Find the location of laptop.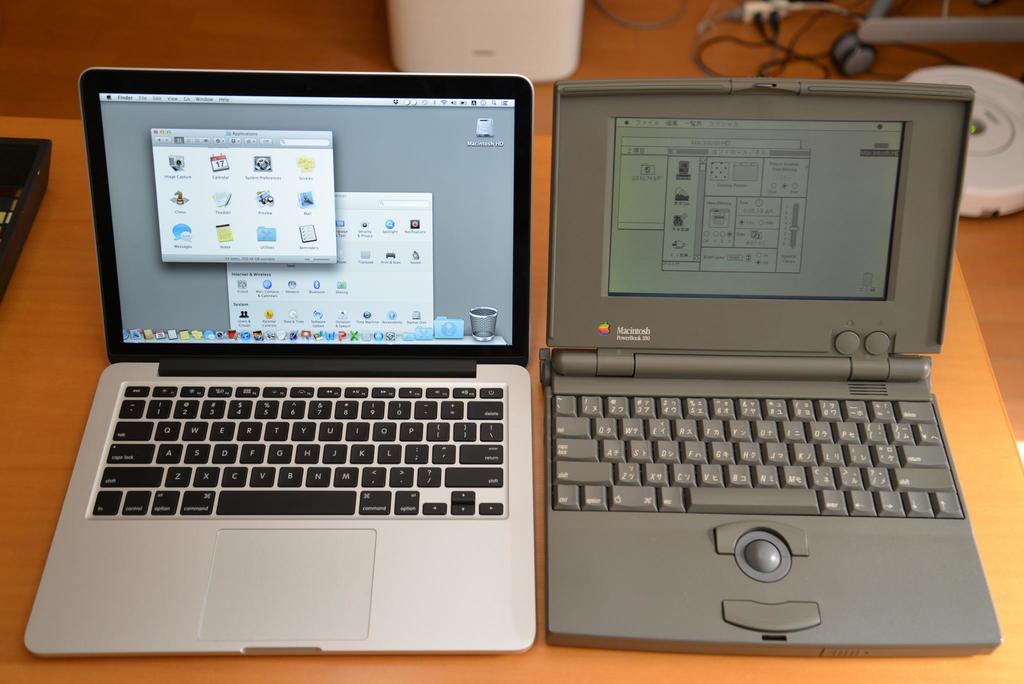
Location: {"left": 20, "top": 65, "right": 540, "bottom": 654}.
